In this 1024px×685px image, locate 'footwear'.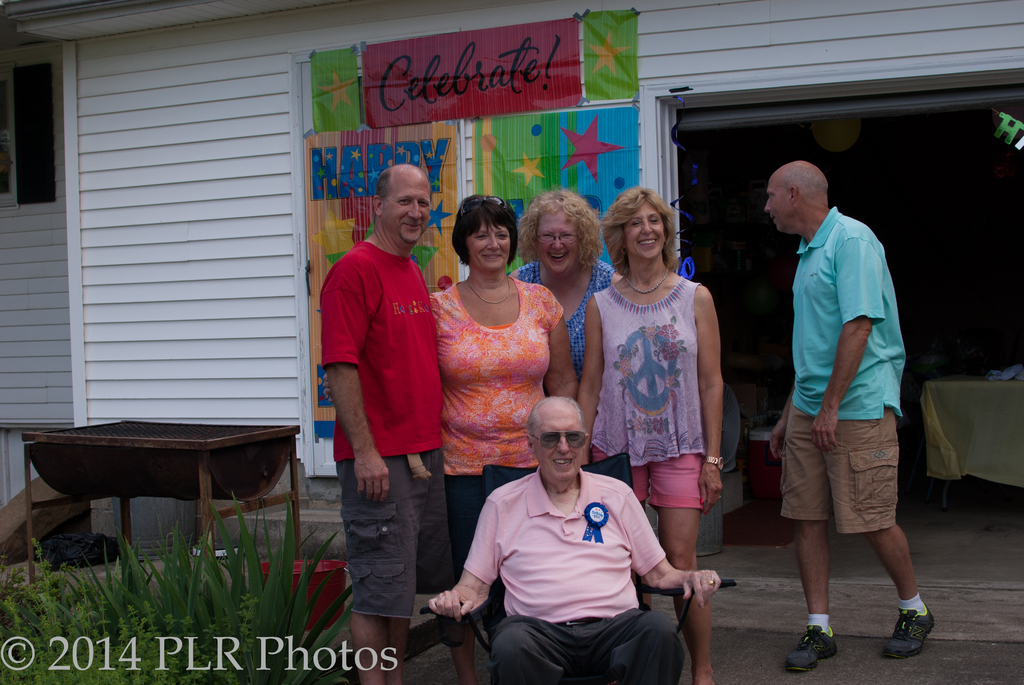
Bounding box: x1=783, y1=621, x2=841, y2=675.
